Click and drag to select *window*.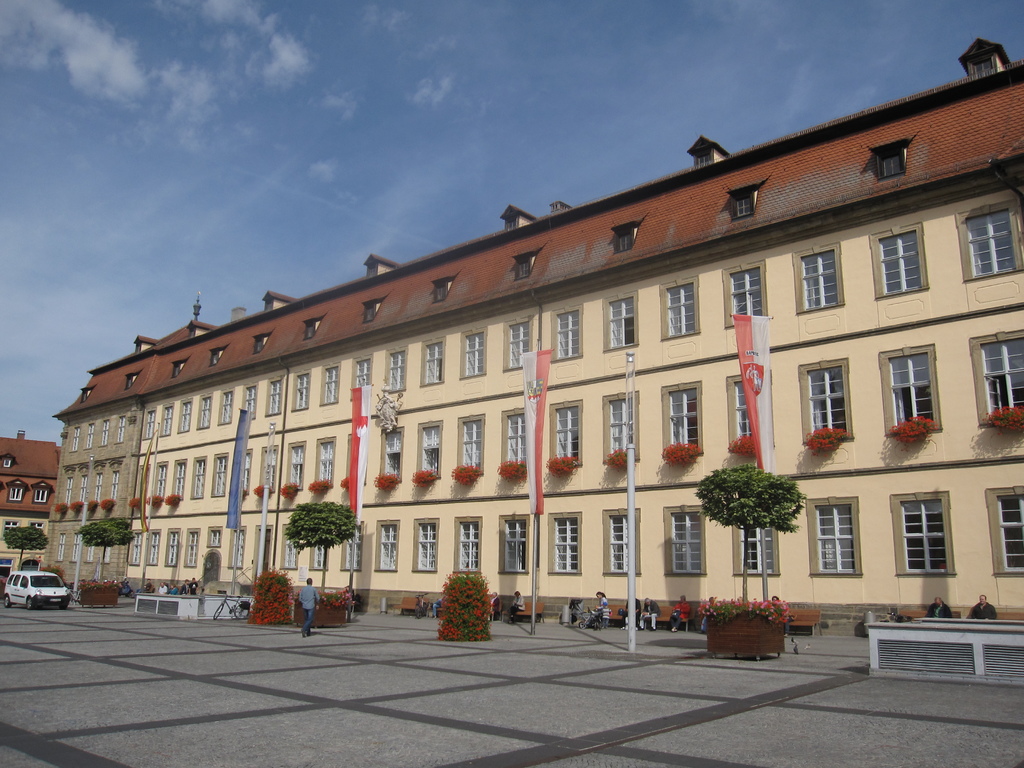
Selection: BBox(385, 351, 408, 397).
